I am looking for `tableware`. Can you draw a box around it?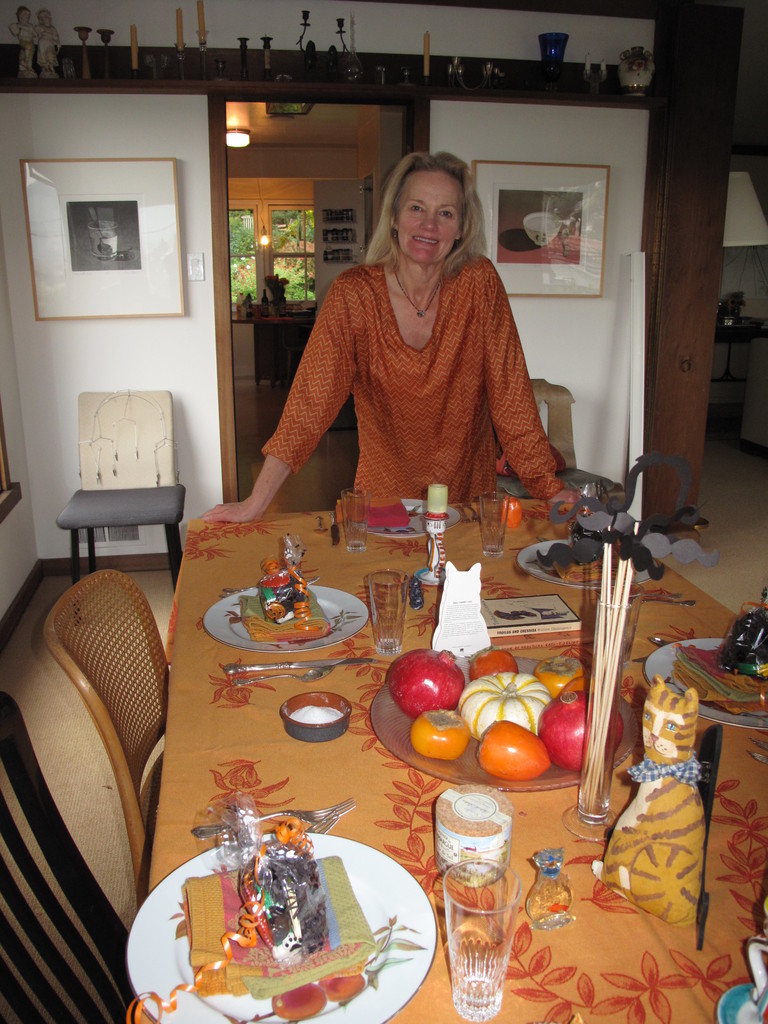
Sure, the bounding box is 630 655 648 662.
